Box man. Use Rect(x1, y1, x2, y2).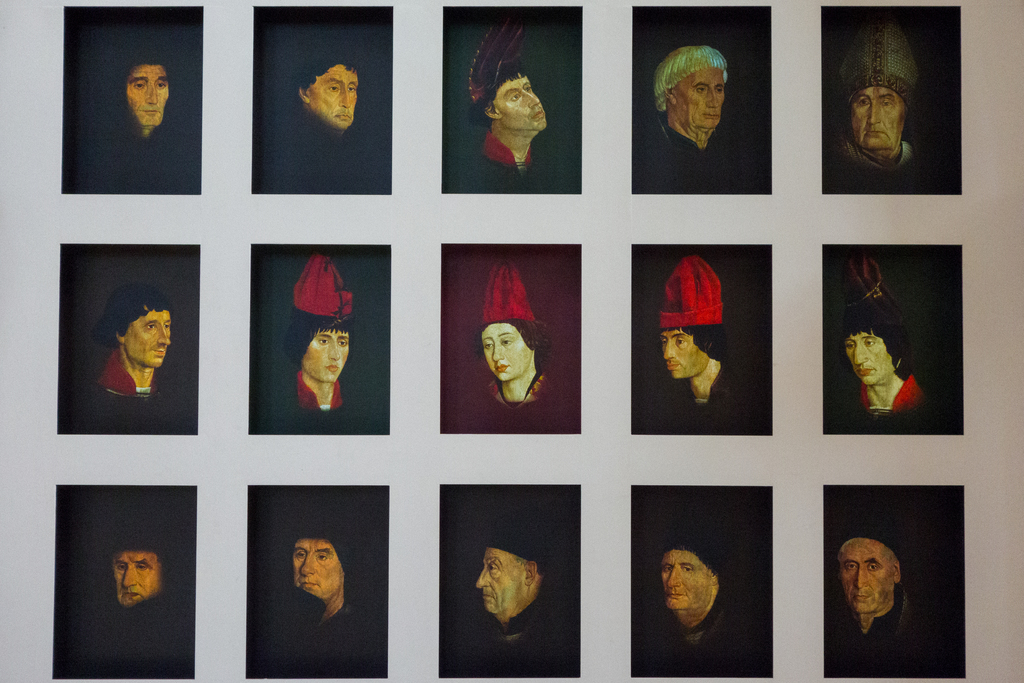
Rect(834, 499, 936, 682).
